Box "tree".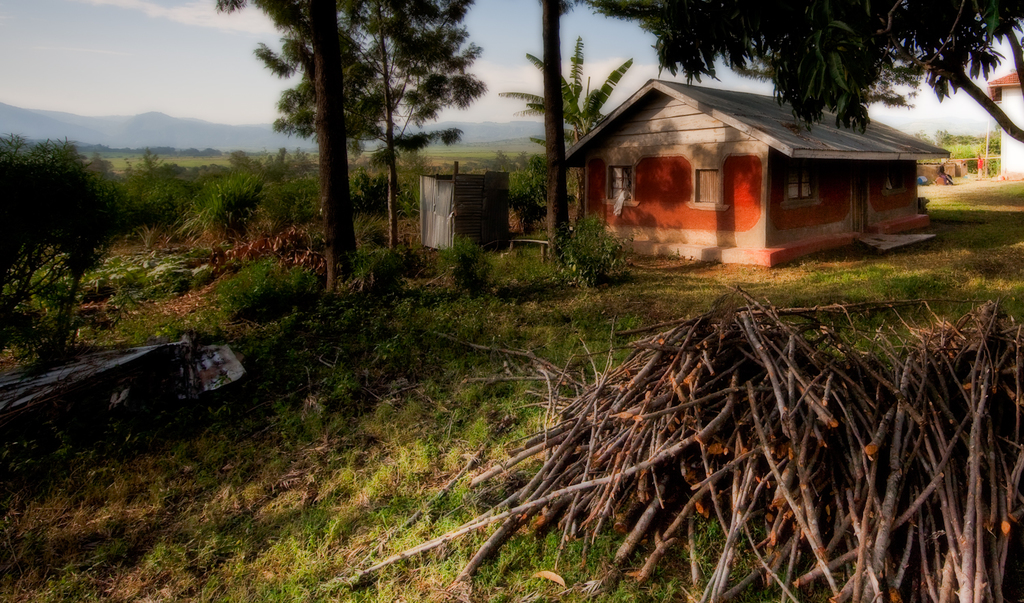
select_region(0, 115, 87, 361).
